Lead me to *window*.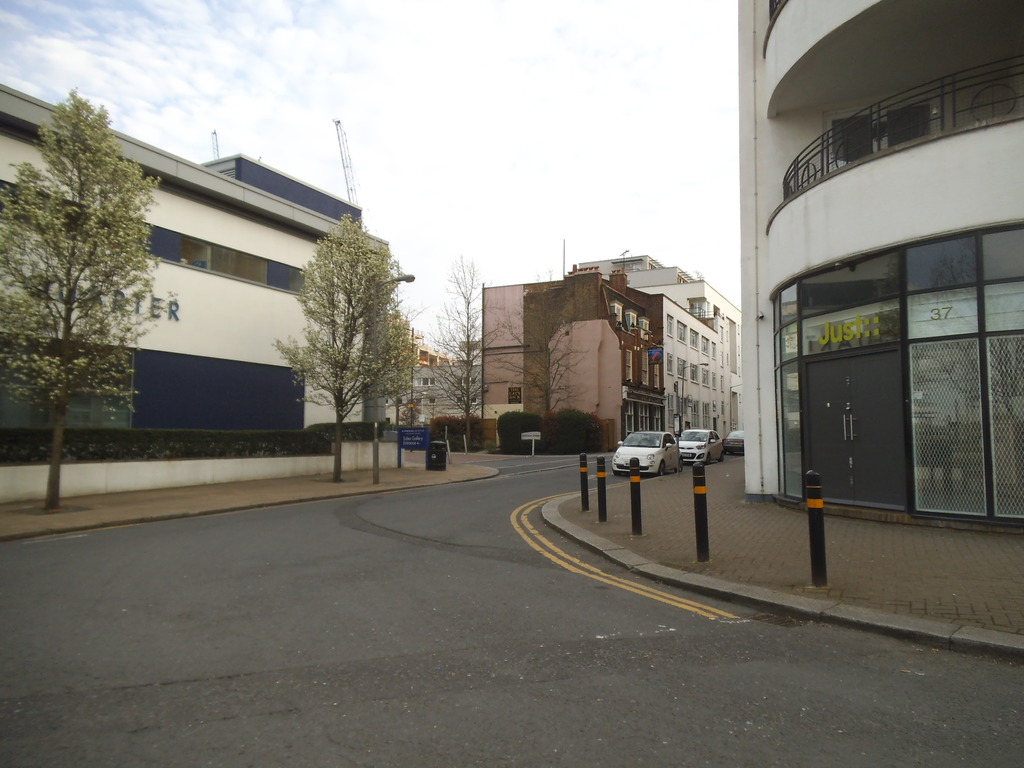
Lead to x1=717 y1=351 x2=725 y2=369.
